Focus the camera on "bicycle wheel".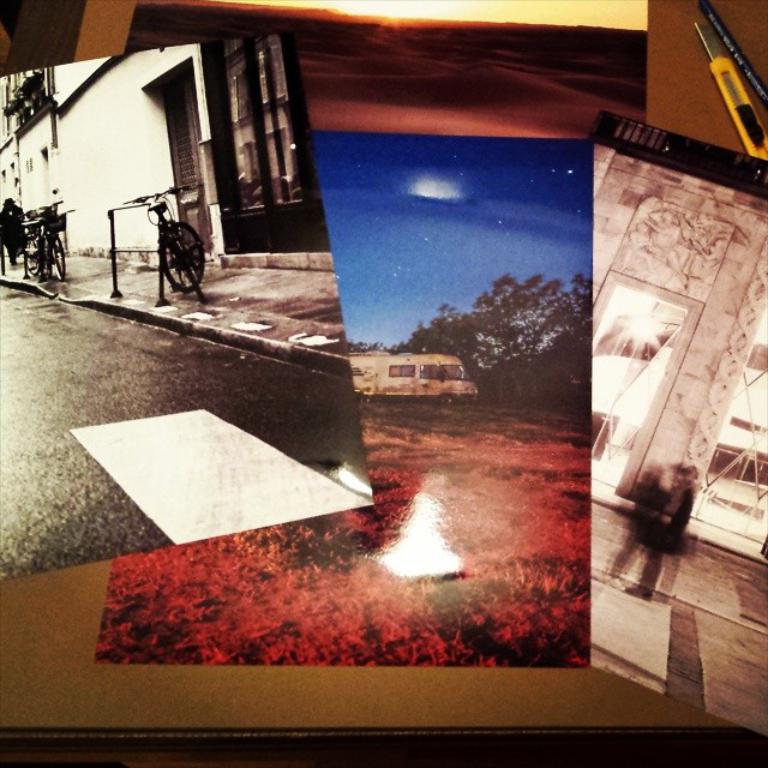
Focus region: <box>24,233,46,282</box>.
